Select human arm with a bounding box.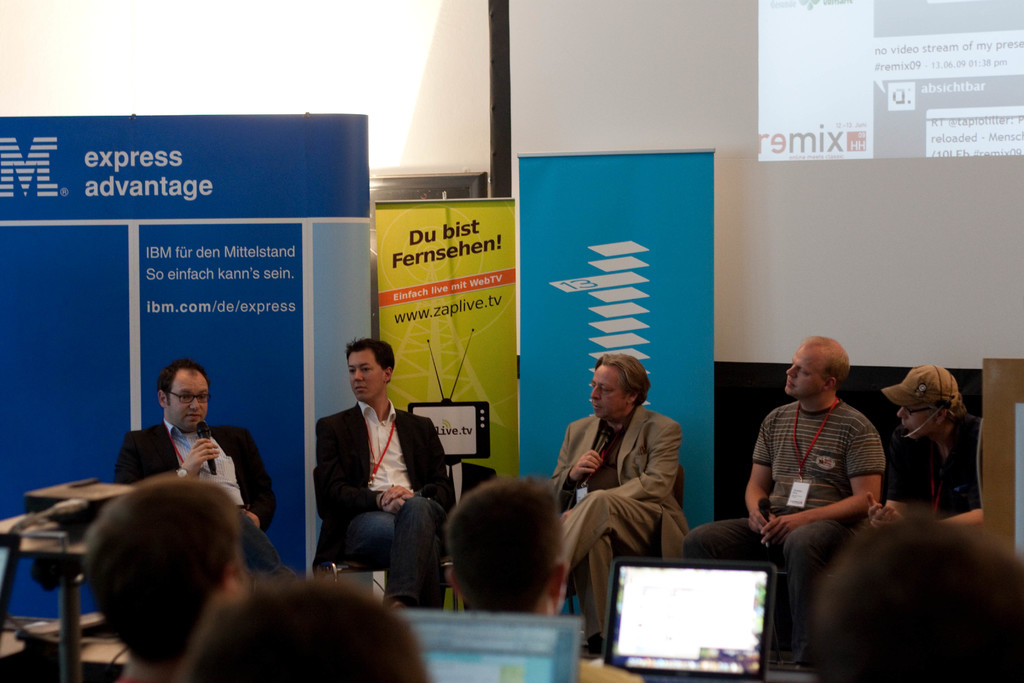
l=557, t=423, r=609, b=499.
